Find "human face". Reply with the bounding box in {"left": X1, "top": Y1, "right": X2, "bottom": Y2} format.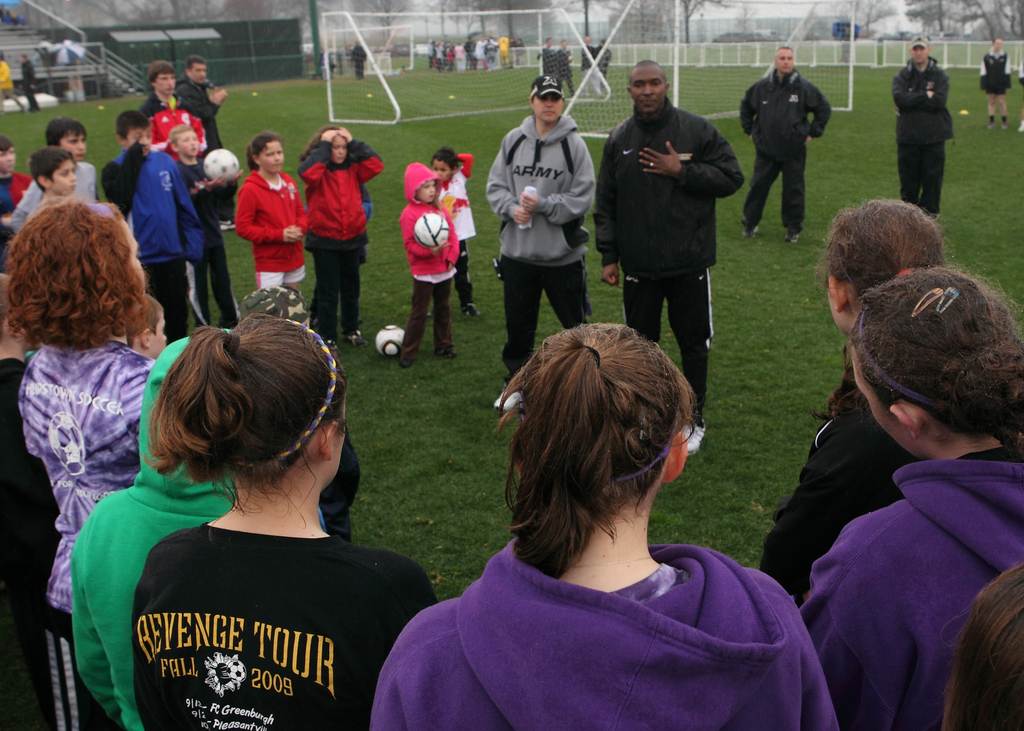
{"left": 152, "top": 319, "right": 168, "bottom": 358}.
